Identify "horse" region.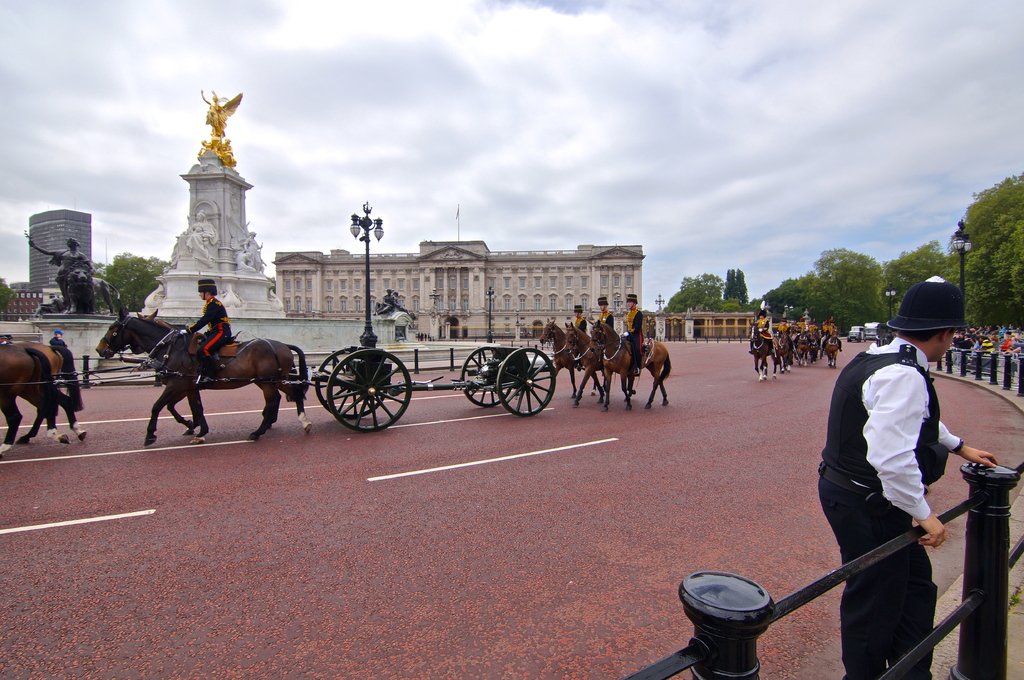
Region: {"x1": 125, "y1": 306, "x2": 311, "y2": 436}.
